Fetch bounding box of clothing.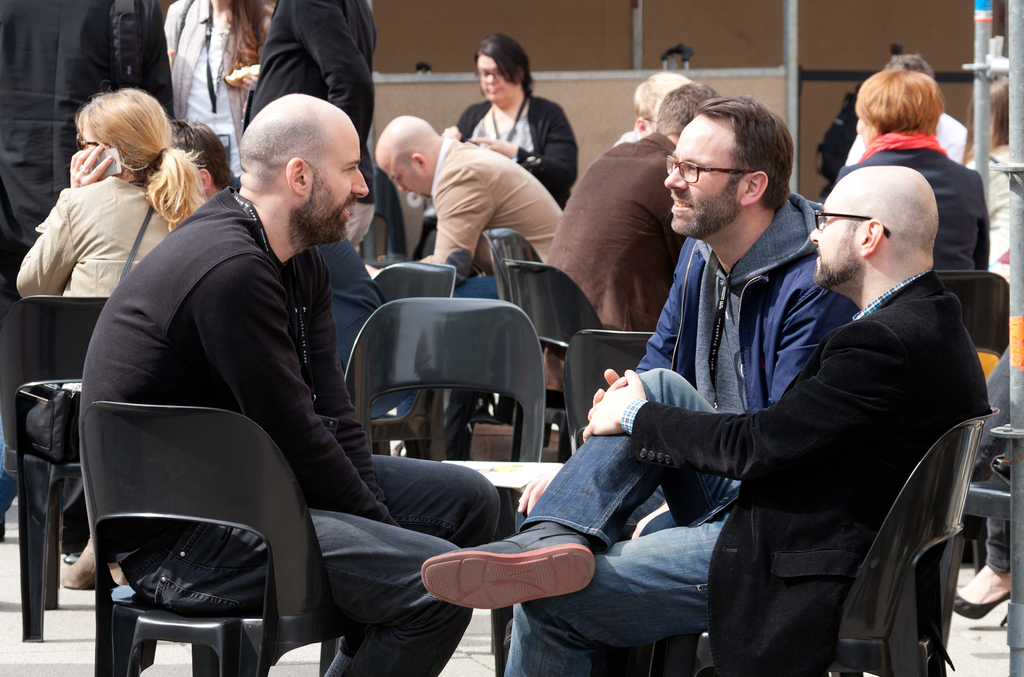
Bbox: x1=623 y1=185 x2=836 y2=539.
